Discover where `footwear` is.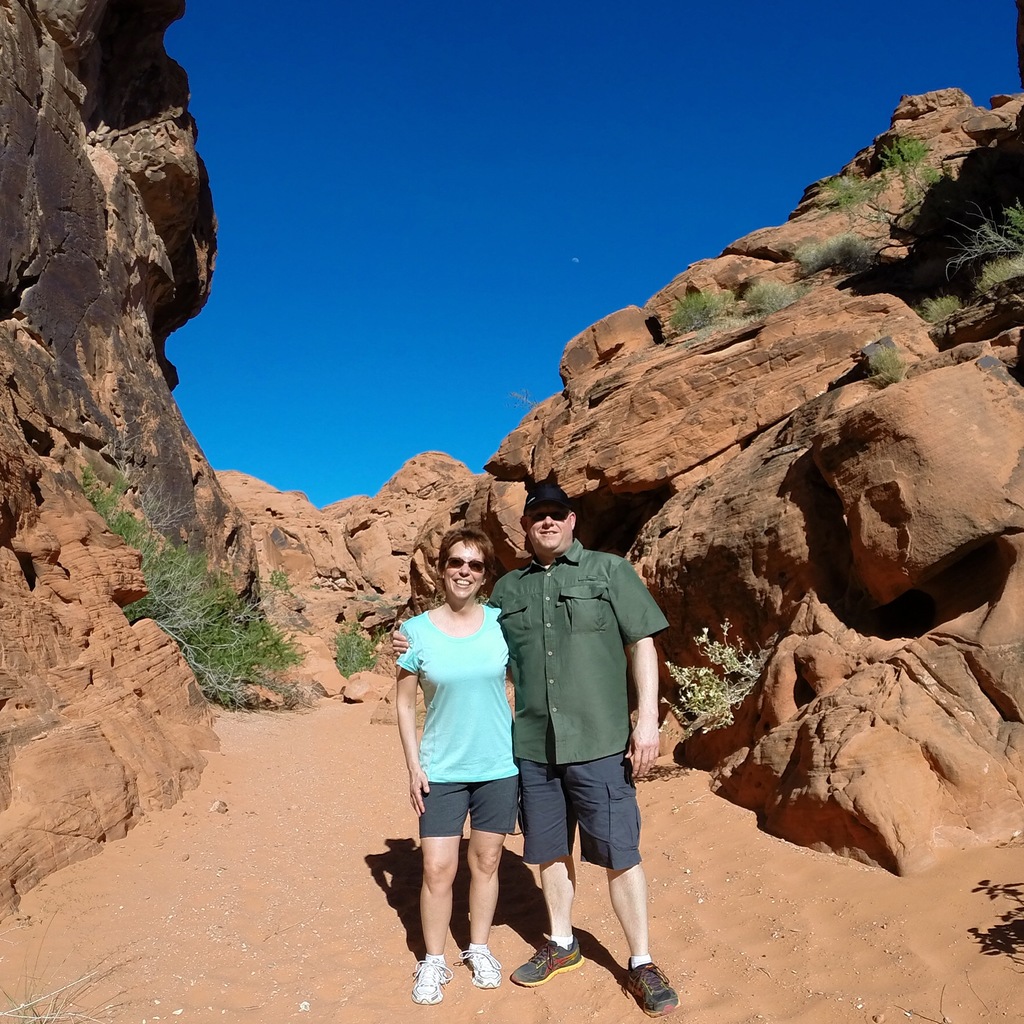
Discovered at {"x1": 463, "y1": 949, "x2": 503, "y2": 991}.
